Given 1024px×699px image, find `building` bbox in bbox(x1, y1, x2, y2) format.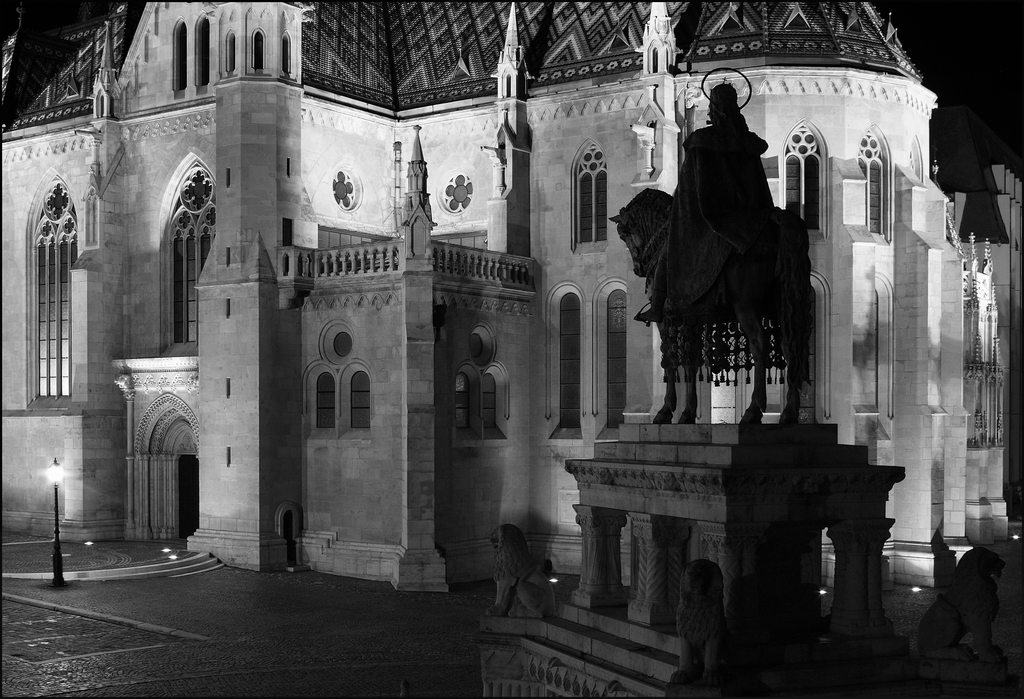
bbox(1, 0, 1005, 591).
